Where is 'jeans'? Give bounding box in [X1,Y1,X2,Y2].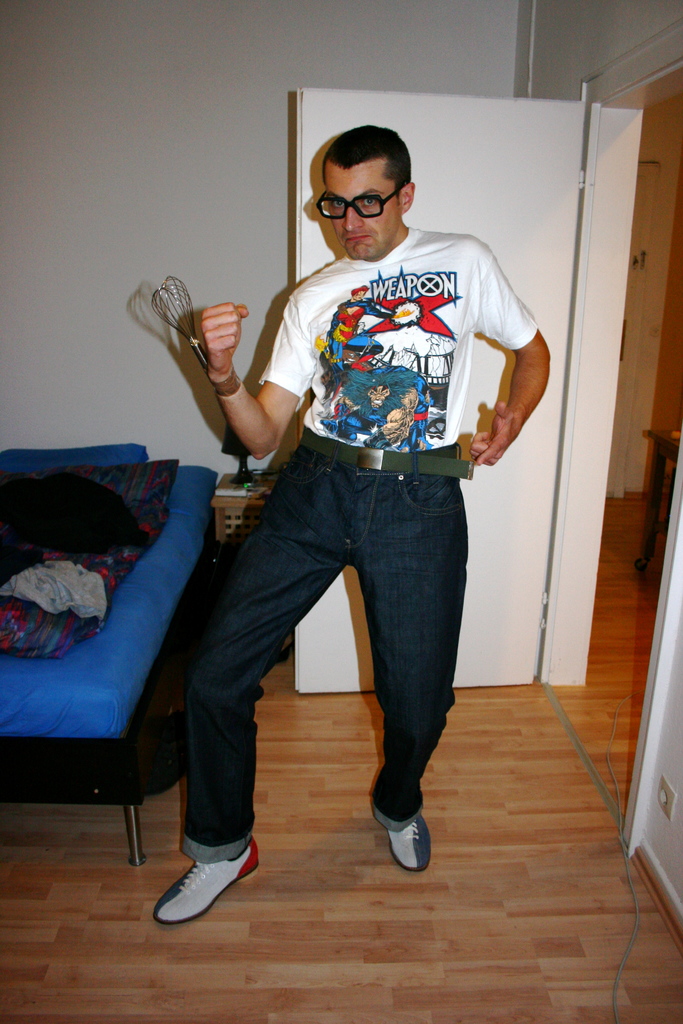
[151,453,515,885].
